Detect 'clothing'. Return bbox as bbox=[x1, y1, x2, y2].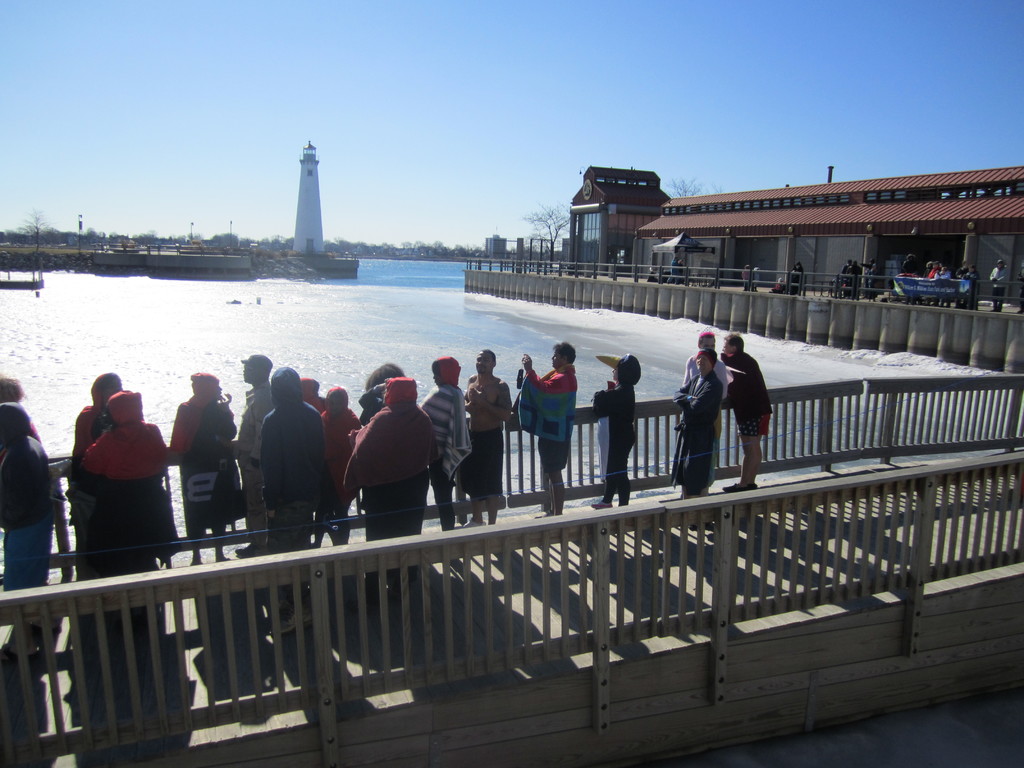
bbox=[299, 379, 324, 406].
